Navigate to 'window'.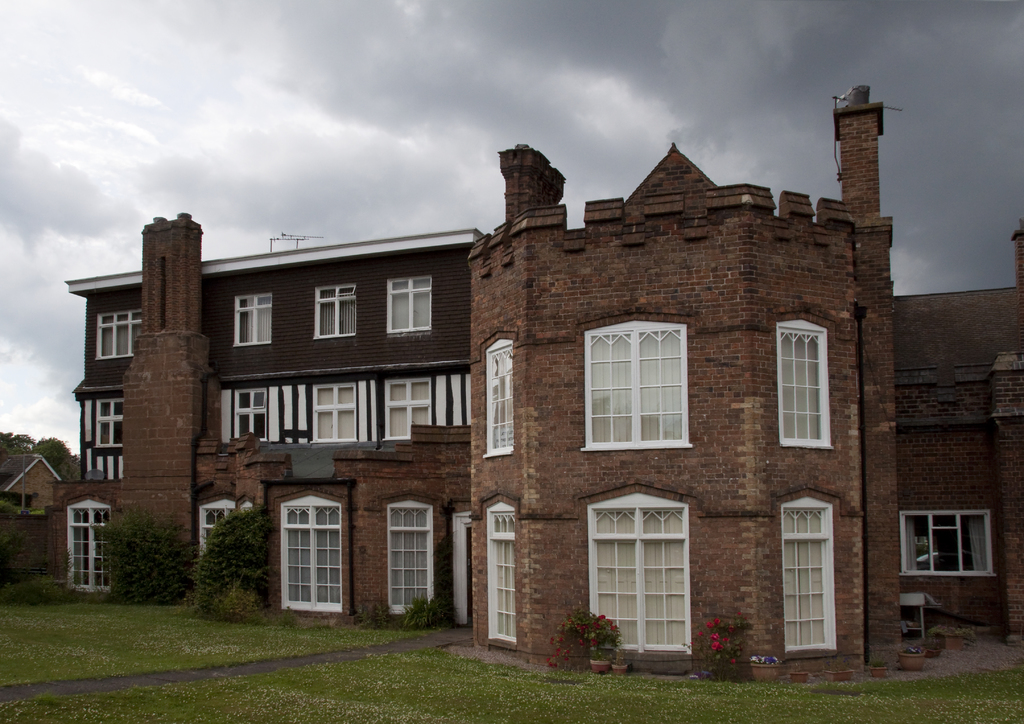
Navigation target: <box>383,377,433,440</box>.
